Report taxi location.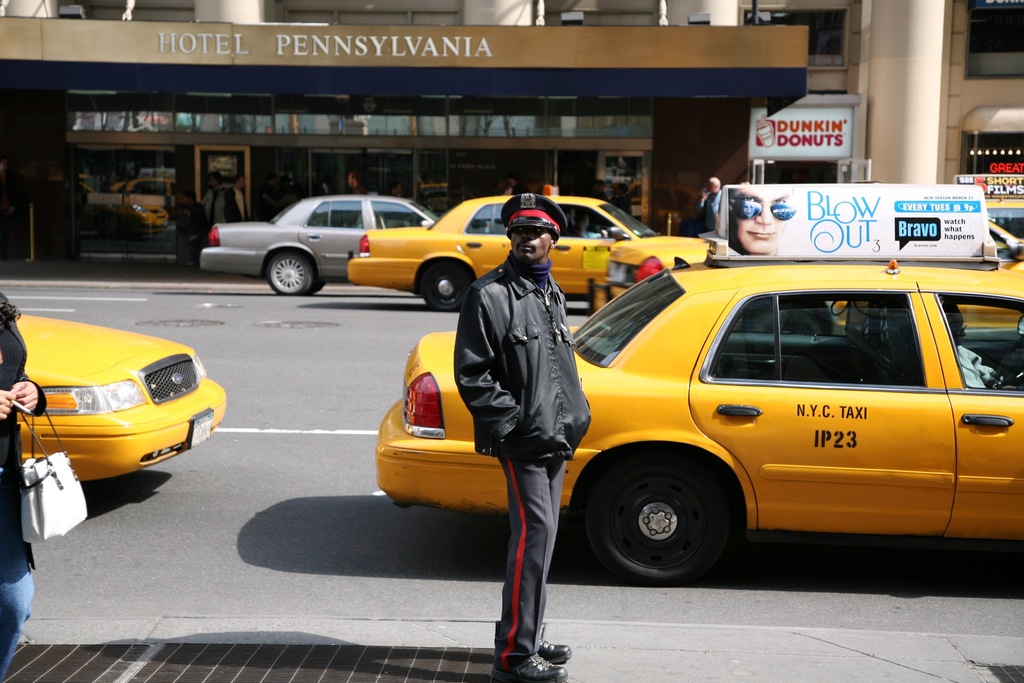
Report: BBox(350, 184, 720, 306).
